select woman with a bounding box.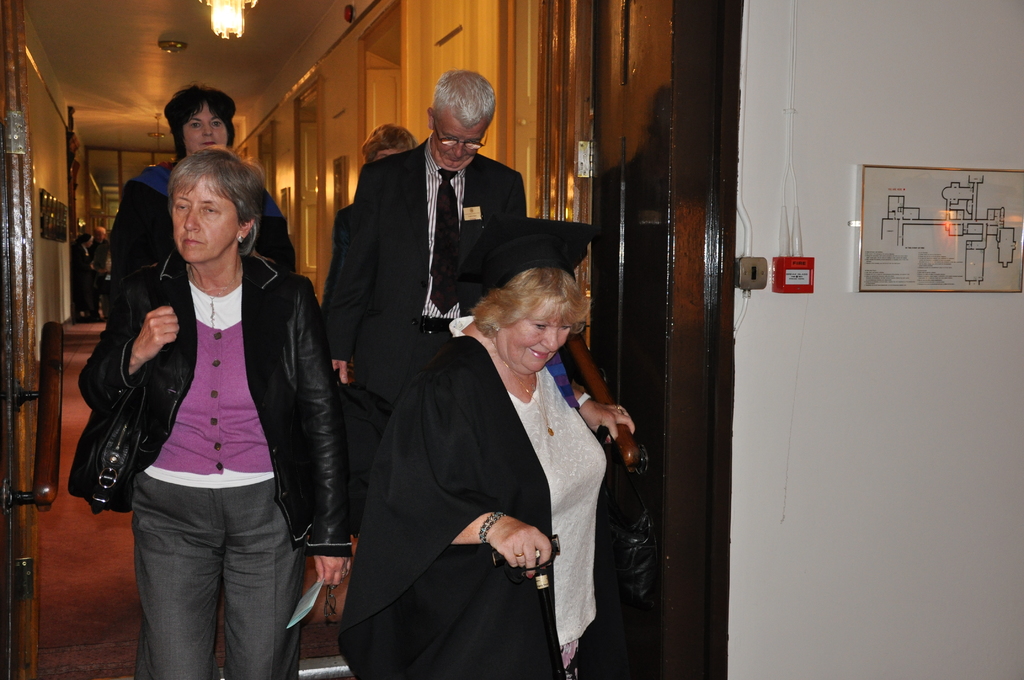
[left=80, top=145, right=350, bottom=679].
